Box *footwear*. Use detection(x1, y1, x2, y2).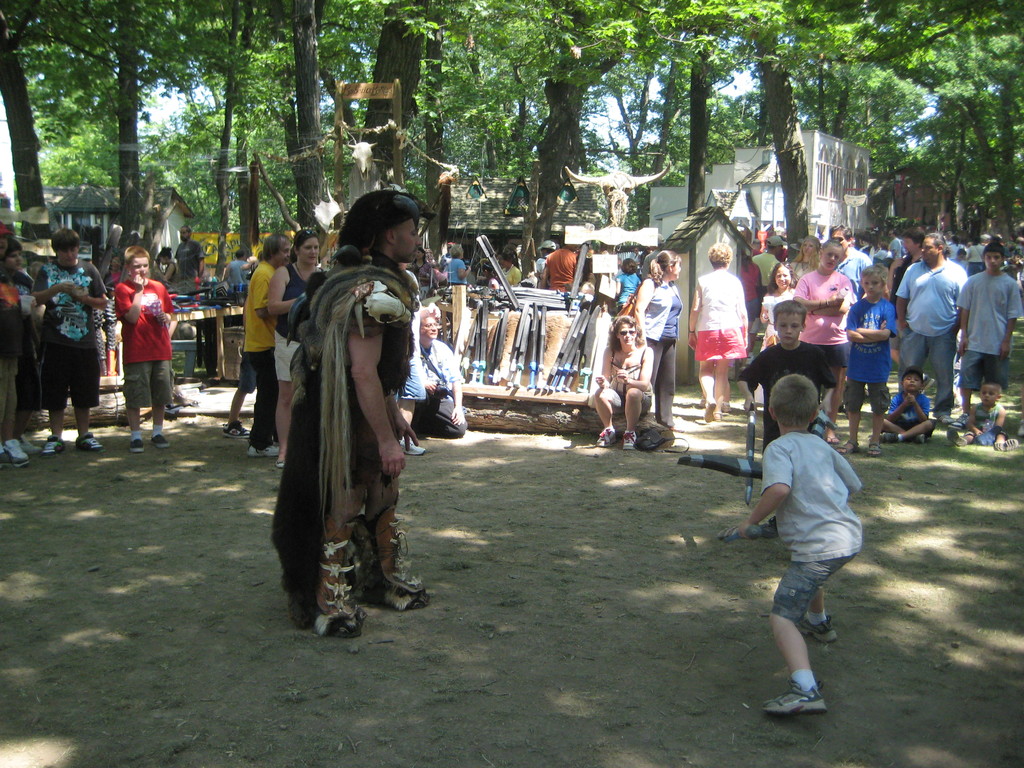
detection(246, 442, 276, 460).
